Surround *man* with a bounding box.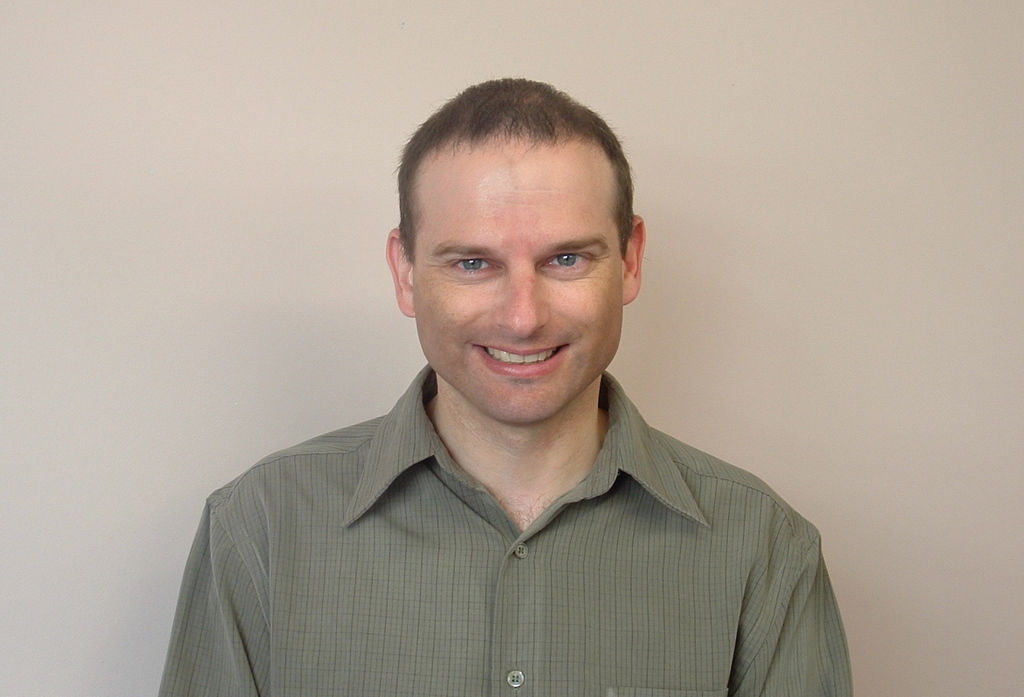
BBox(156, 77, 865, 686).
